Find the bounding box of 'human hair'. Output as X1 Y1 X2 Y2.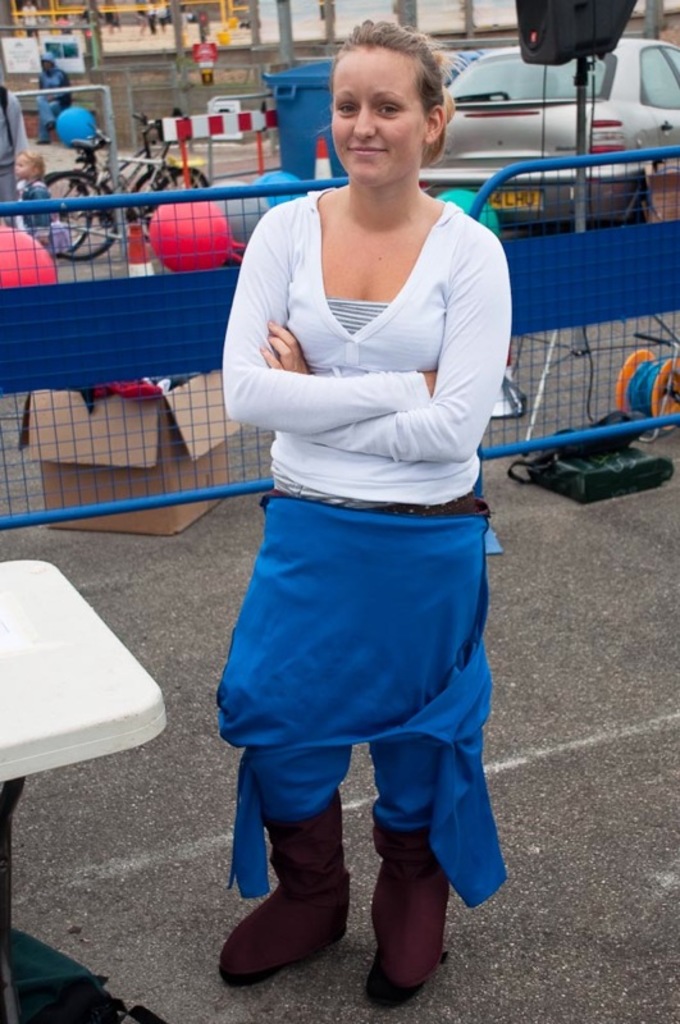
15 147 47 178.
